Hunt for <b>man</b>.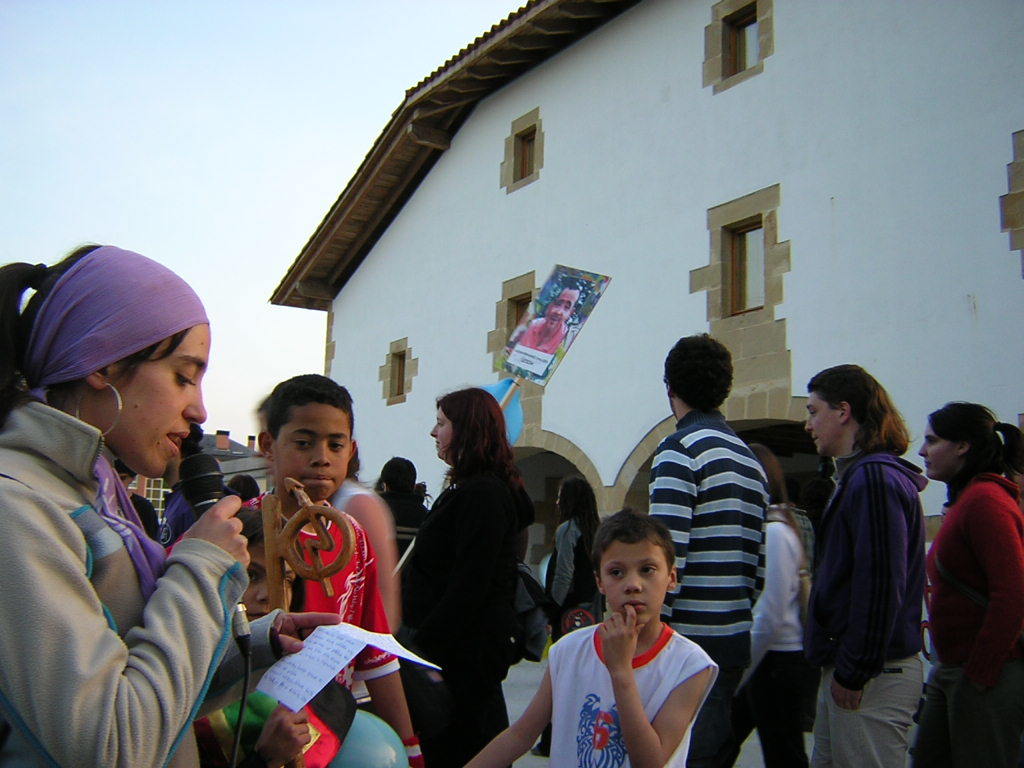
Hunted down at [left=638, top=326, right=771, bottom=767].
